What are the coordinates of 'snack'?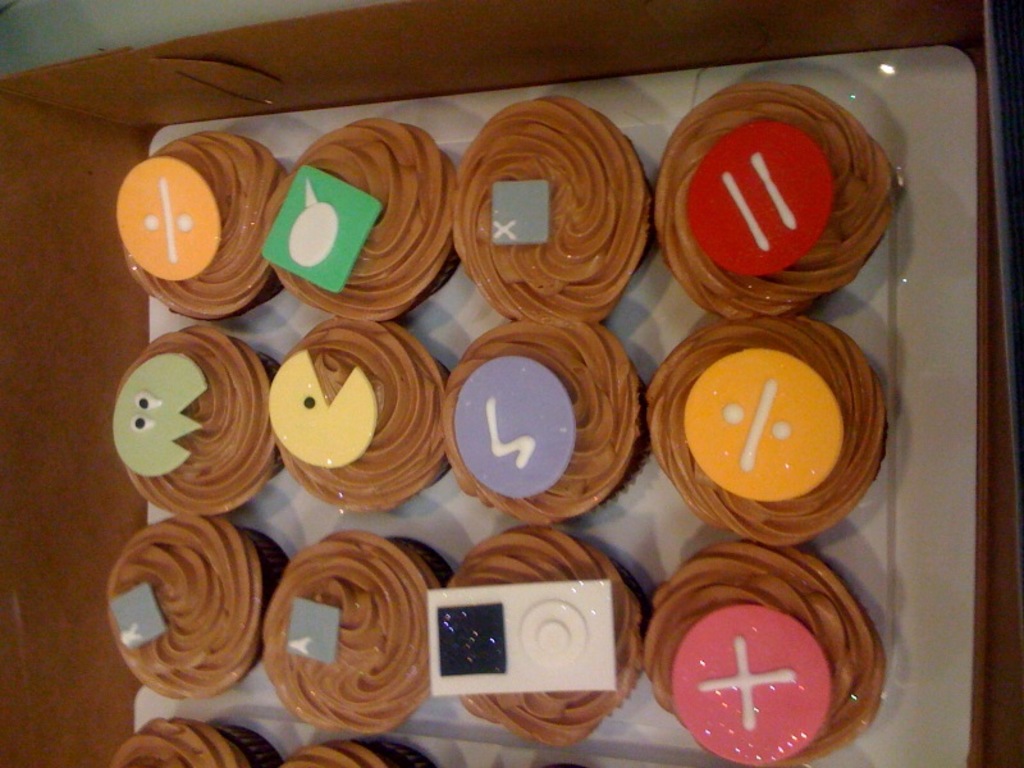
l=256, t=115, r=465, b=312.
